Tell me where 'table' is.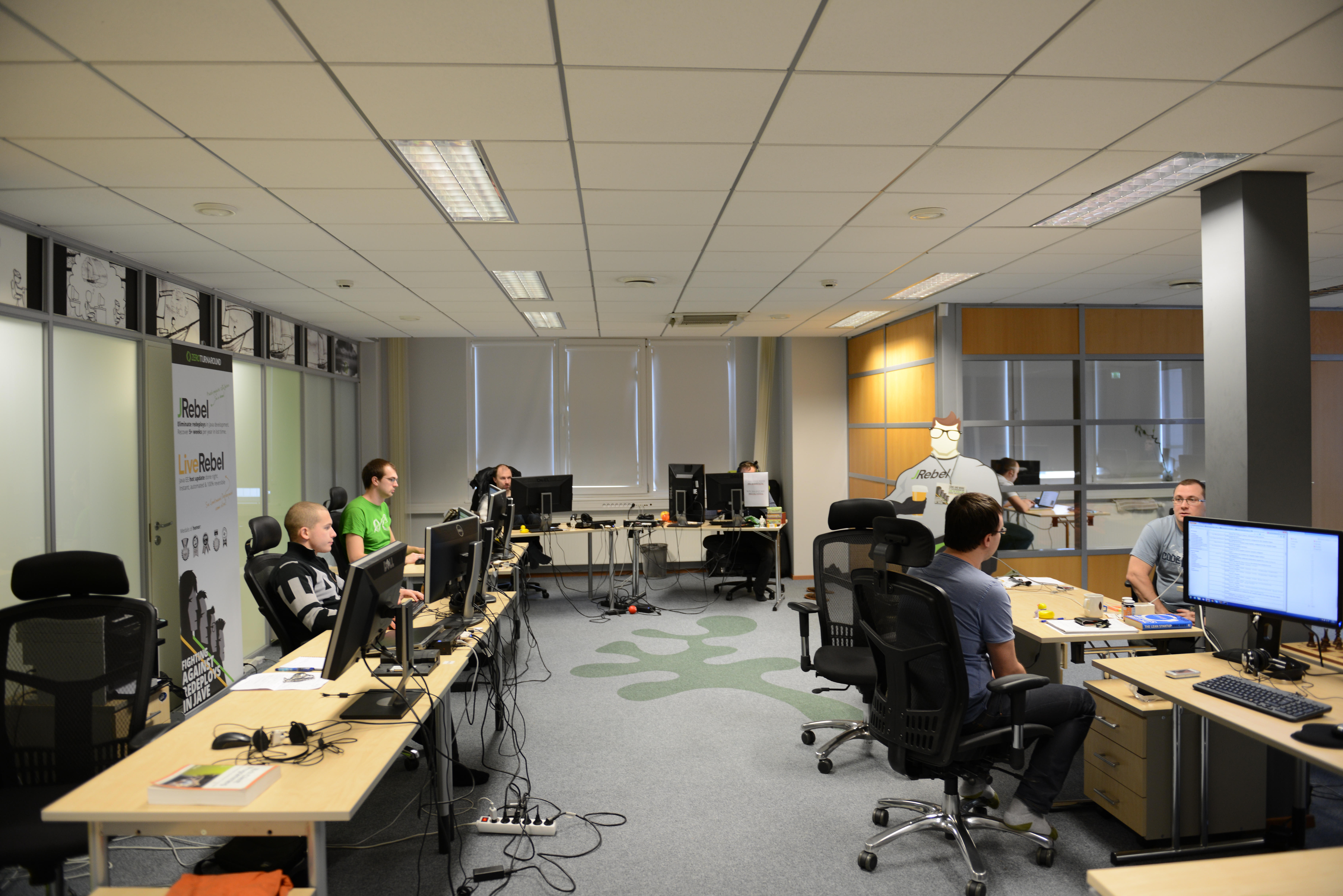
'table' is at pyautogui.locateOnScreen(200, 118, 245, 157).
